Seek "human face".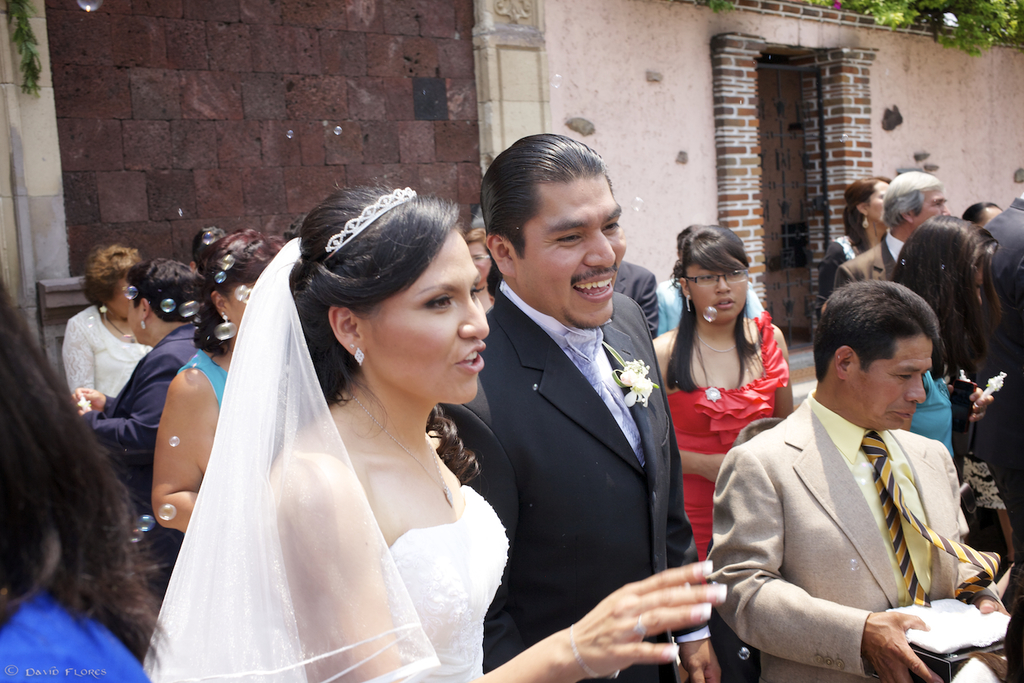
(x1=225, y1=283, x2=253, y2=325).
